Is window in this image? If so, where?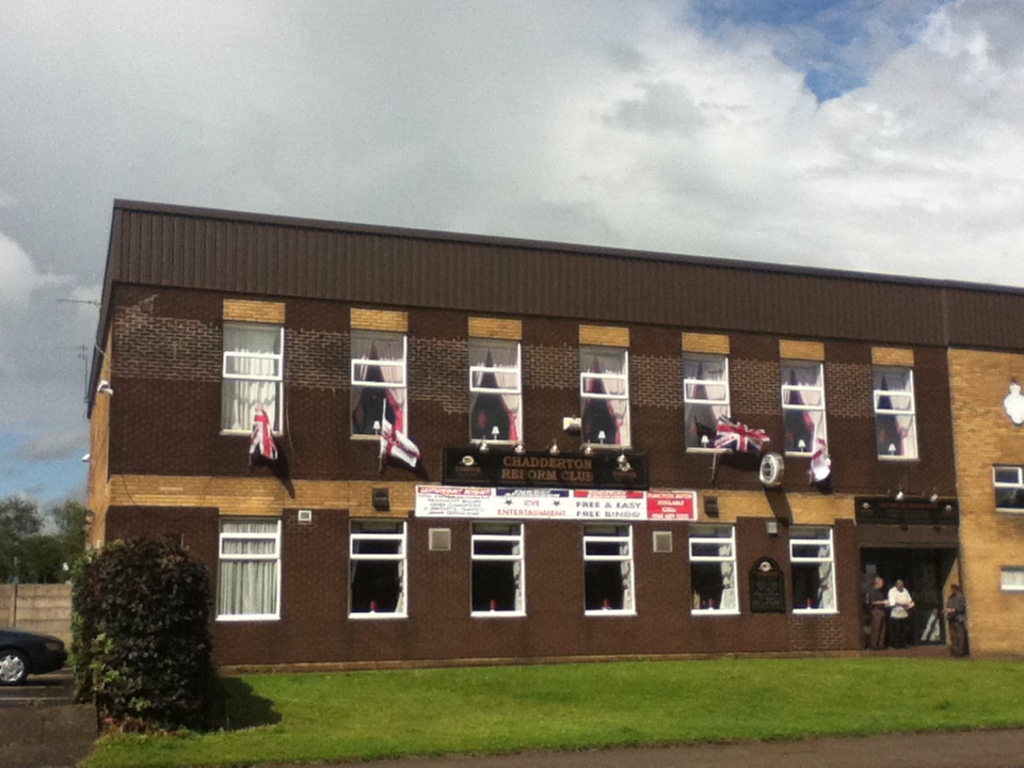
Yes, at bbox=[222, 324, 288, 435].
